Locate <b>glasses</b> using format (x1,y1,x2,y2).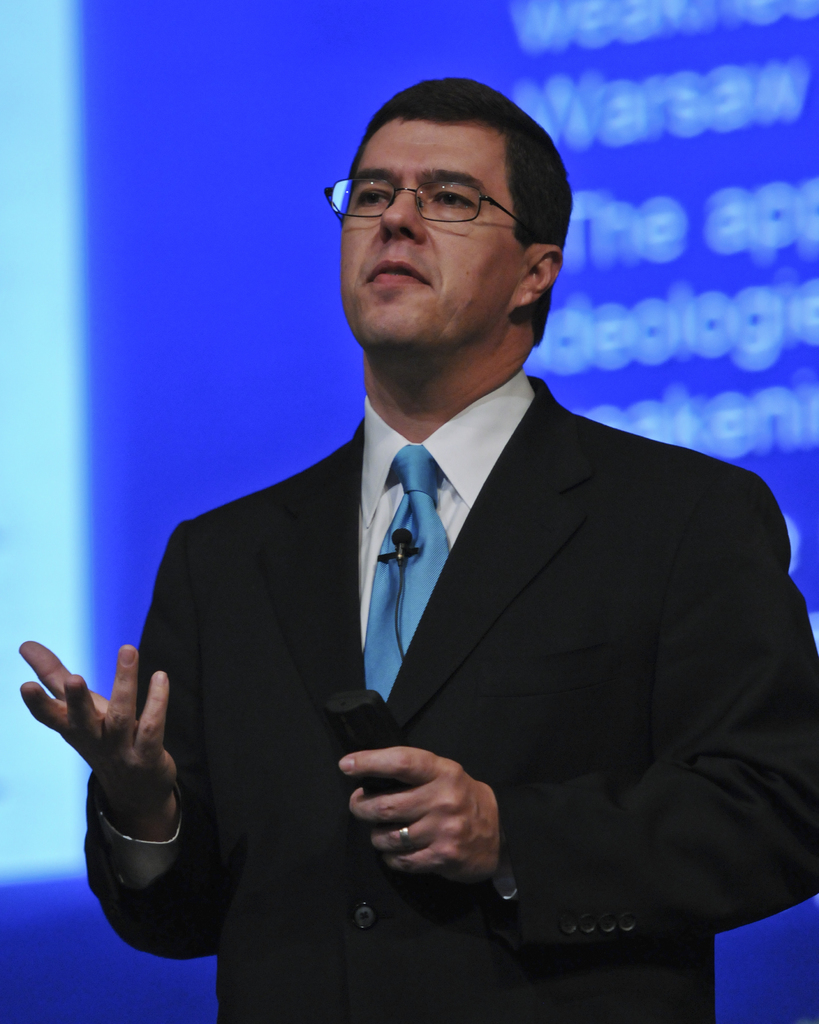
(328,171,564,257).
